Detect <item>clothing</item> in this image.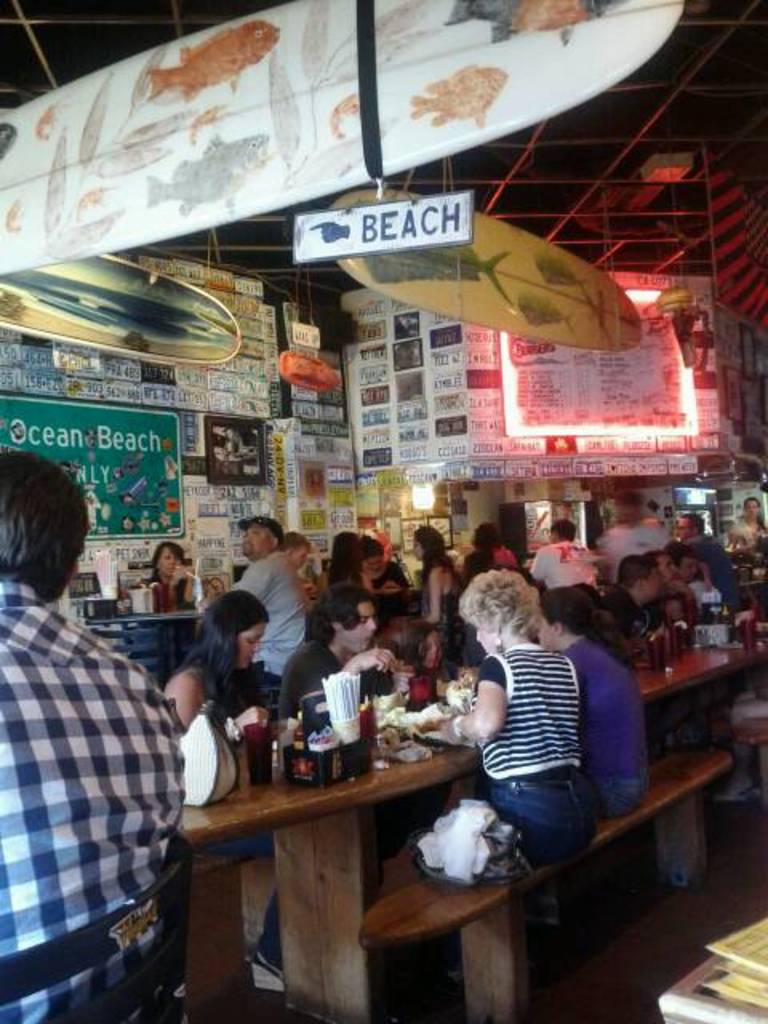
Detection: 533 536 589 598.
